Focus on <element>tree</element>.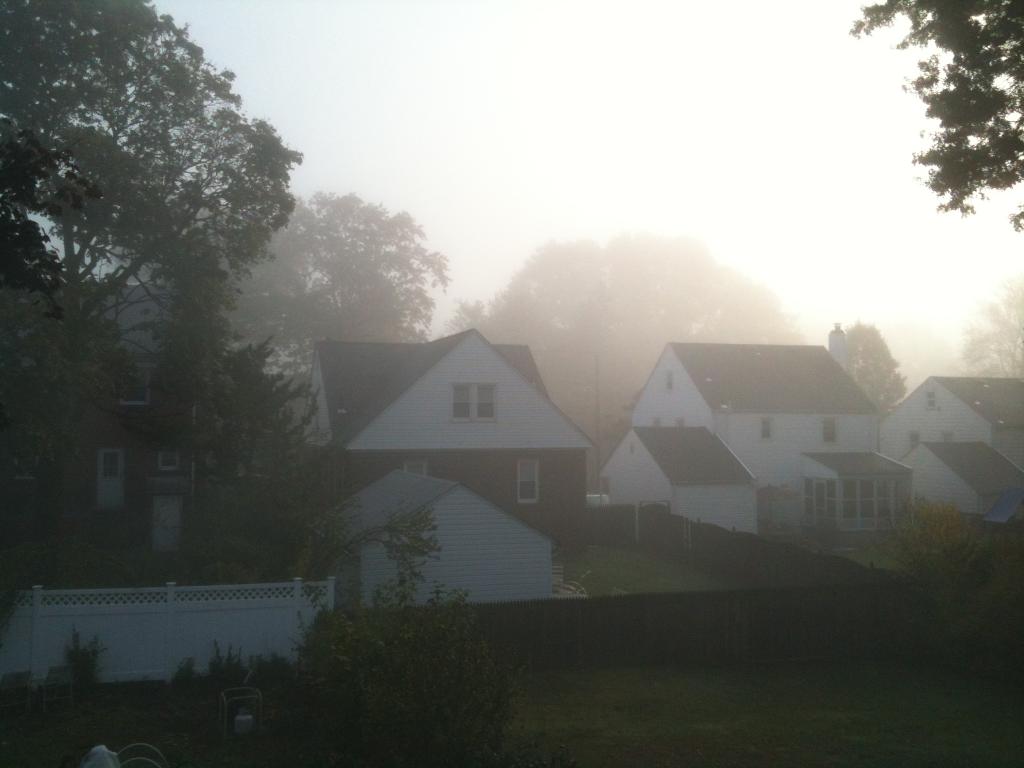
Focused at <region>445, 232, 812, 492</region>.
